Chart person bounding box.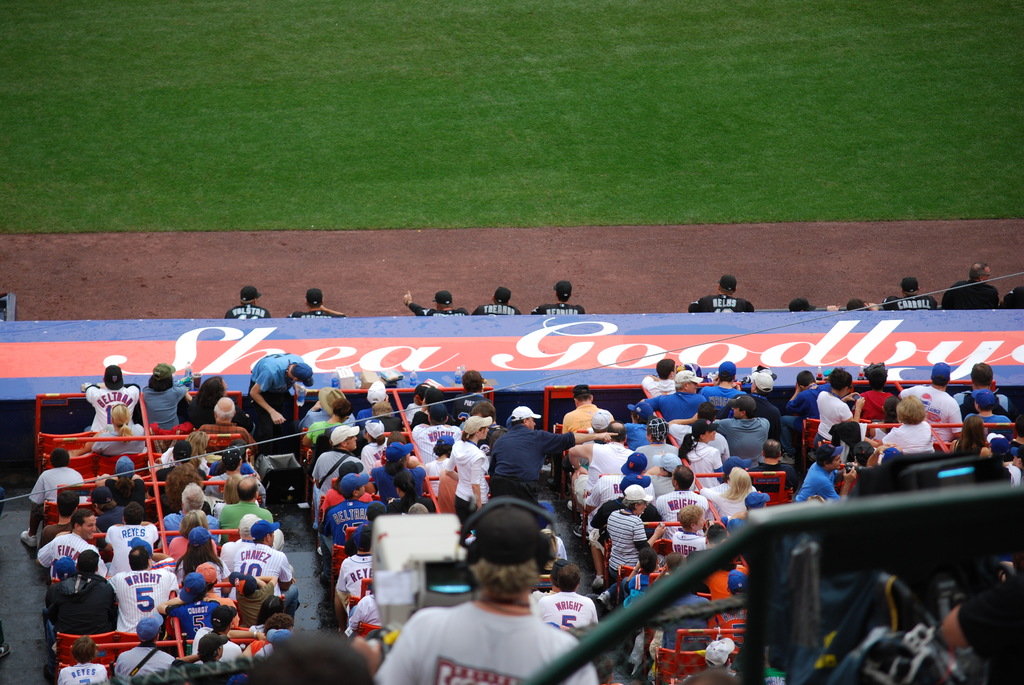
Charted: bbox(486, 404, 618, 498).
